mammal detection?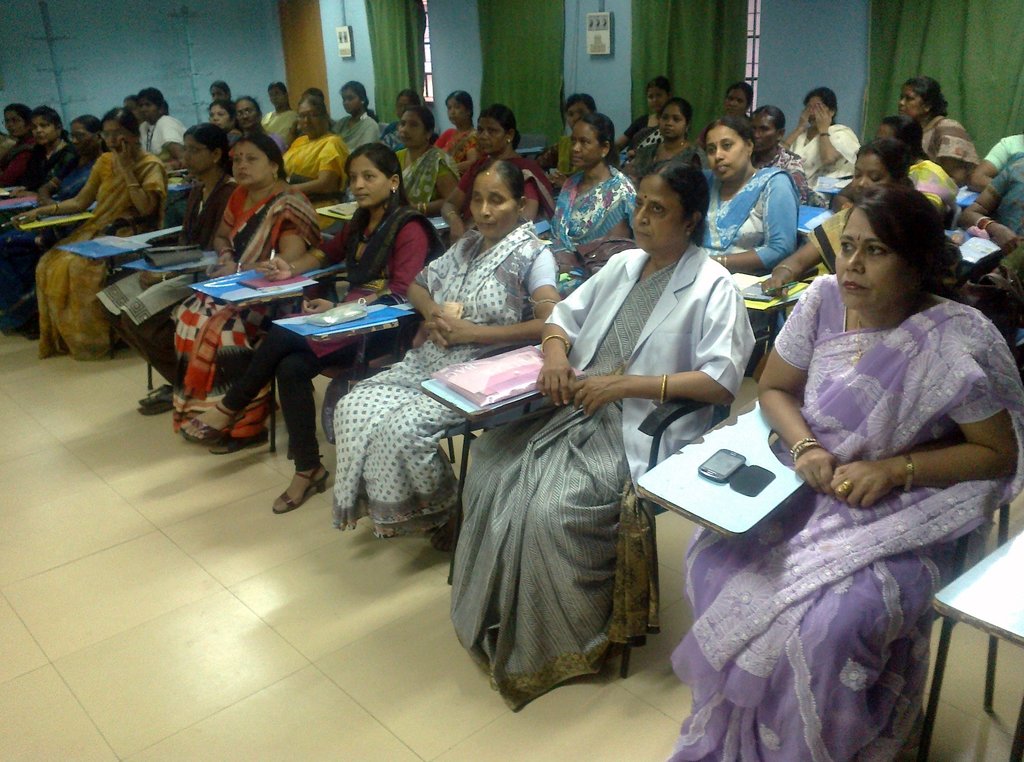
bbox=[433, 91, 484, 172]
